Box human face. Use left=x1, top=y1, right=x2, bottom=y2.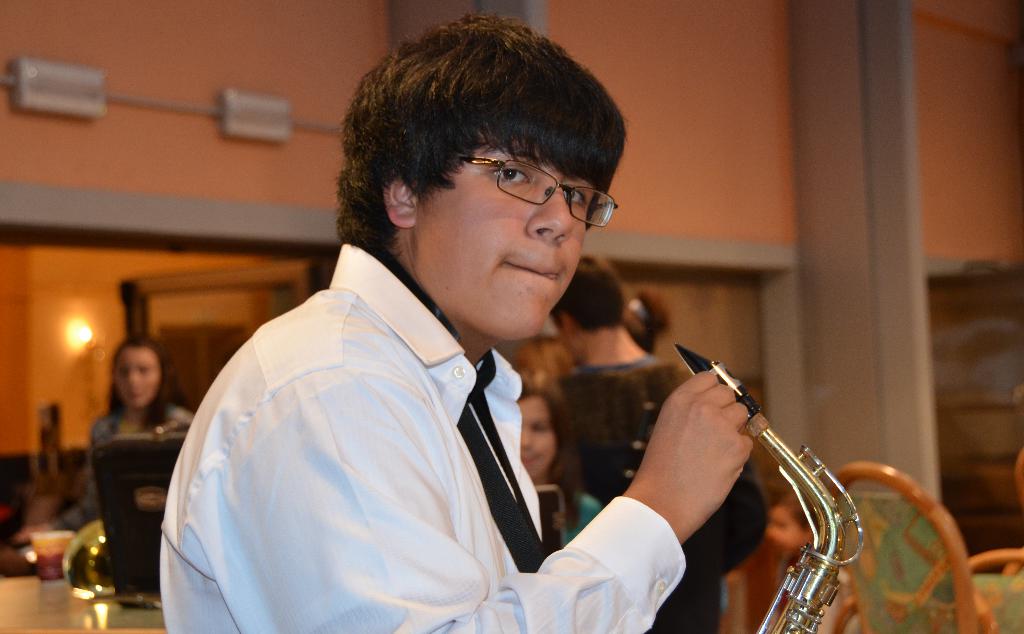
left=115, top=349, right=164, bottom=411.
